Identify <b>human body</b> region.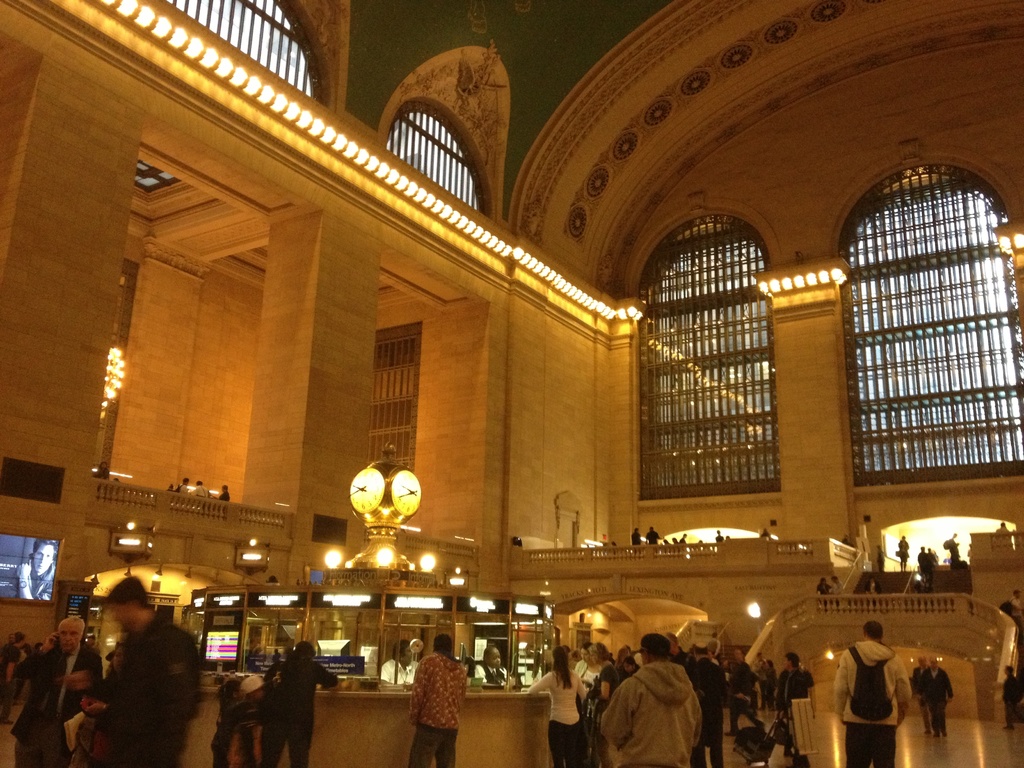
Region: [left=0, top=644, right=17, bottom=725].
